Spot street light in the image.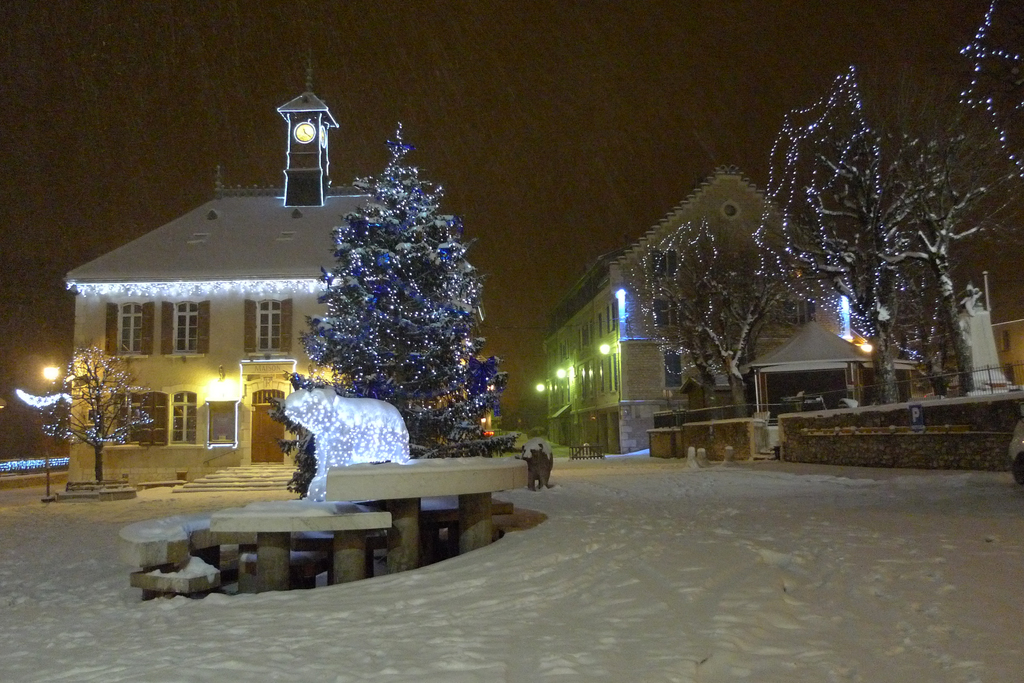
street light found at x1=35, y1=357, x2=64, y2=499.
